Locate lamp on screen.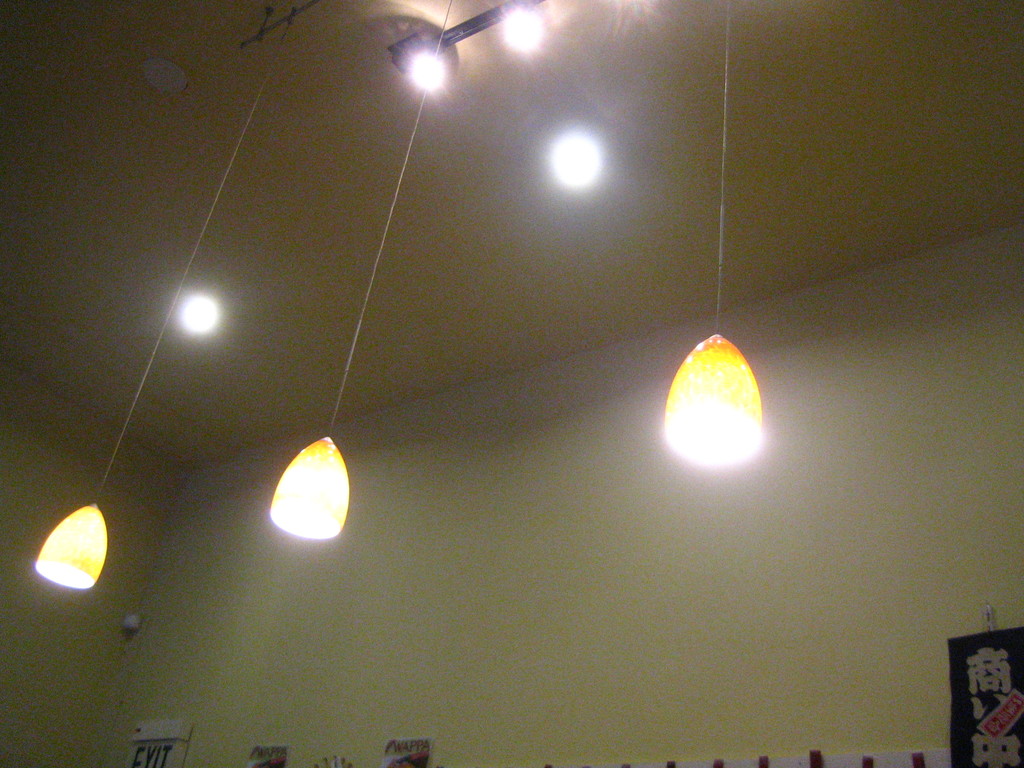
On screen at <region>182, 266, 228, 338</region>.
